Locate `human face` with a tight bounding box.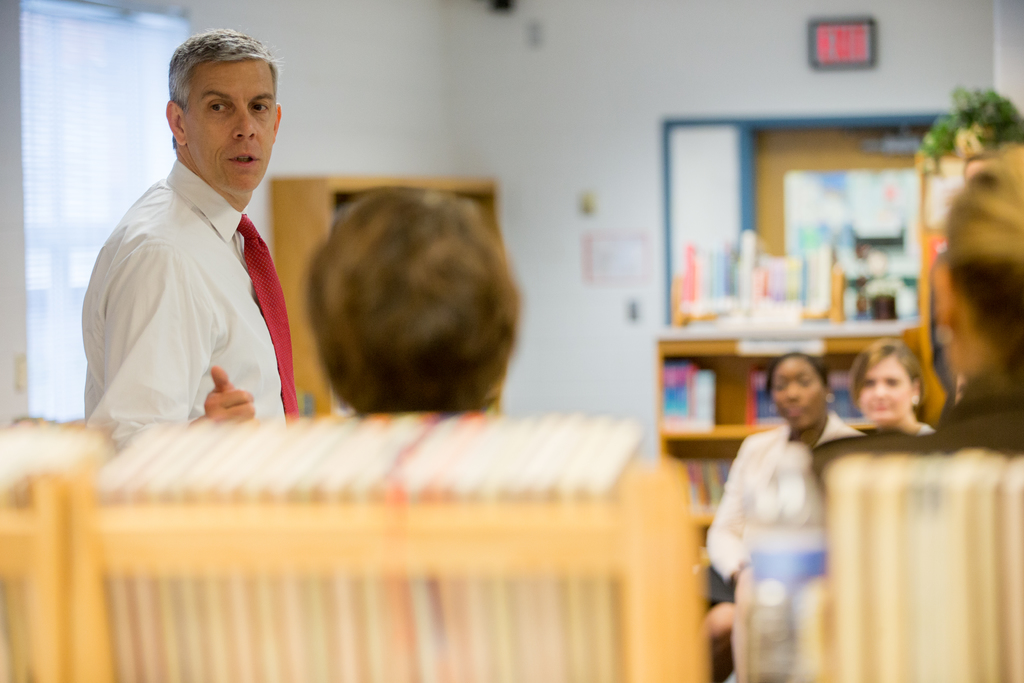
x1=772 y1=364 x2=823 y2=424.
